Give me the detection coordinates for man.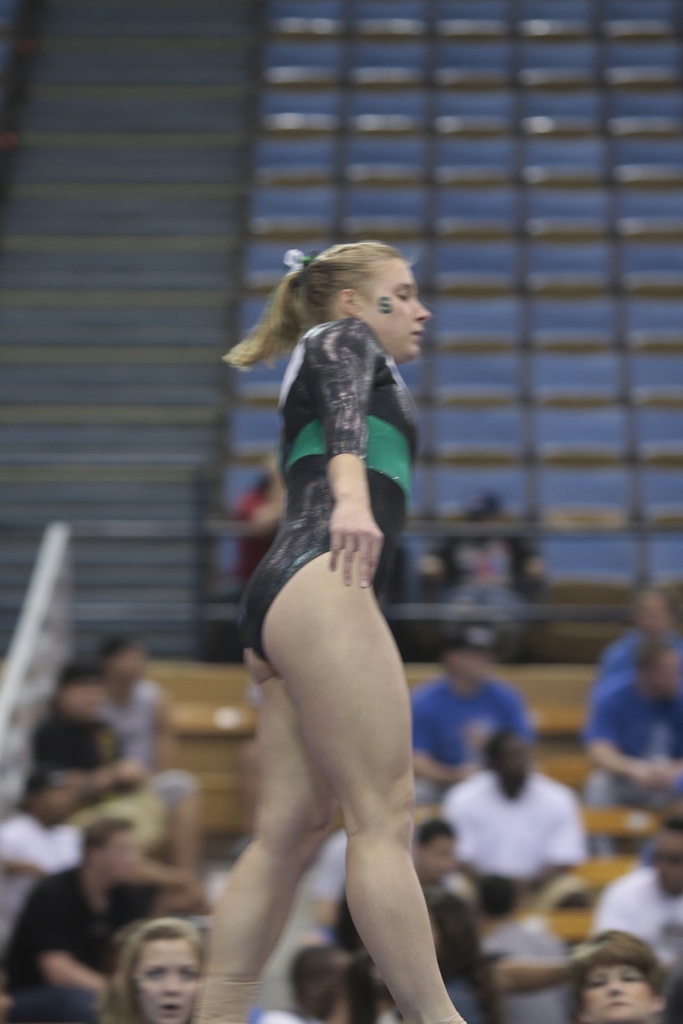
locate(334, 822, 491, 1023).
